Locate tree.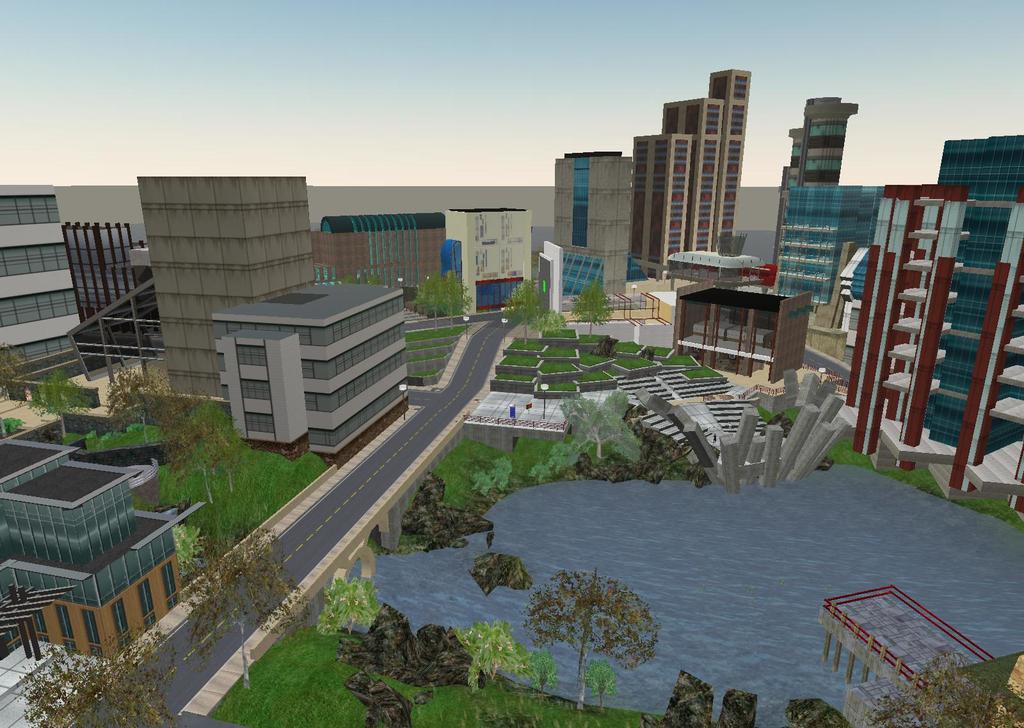
Bounding box: (315,574,378,632).
